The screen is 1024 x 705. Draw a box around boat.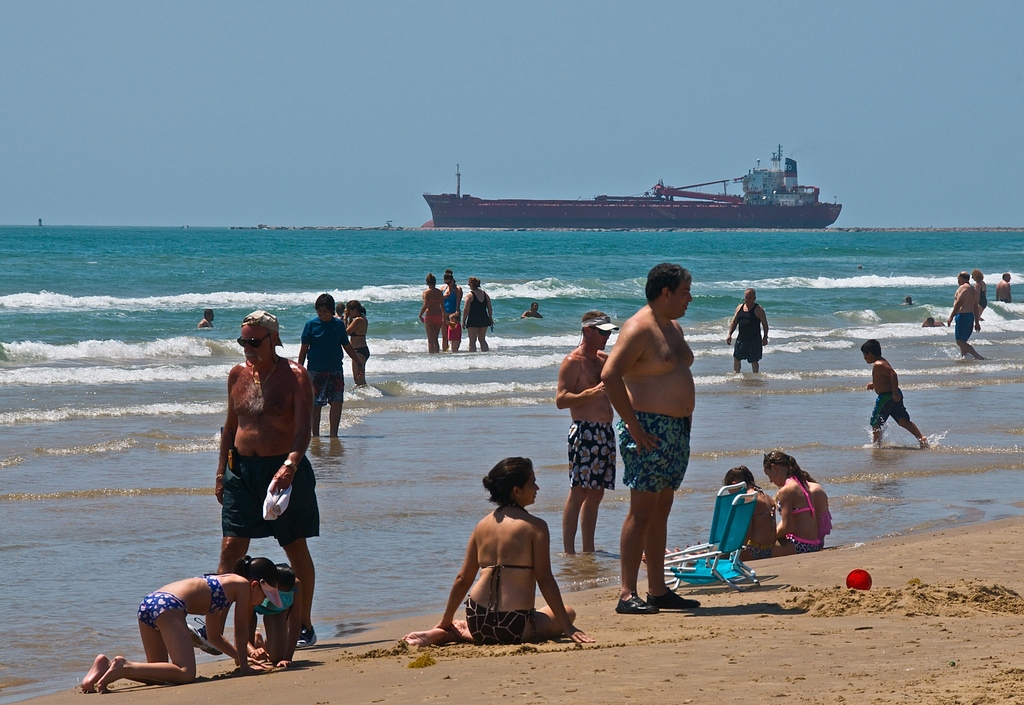
422, 136, 847, 231.
